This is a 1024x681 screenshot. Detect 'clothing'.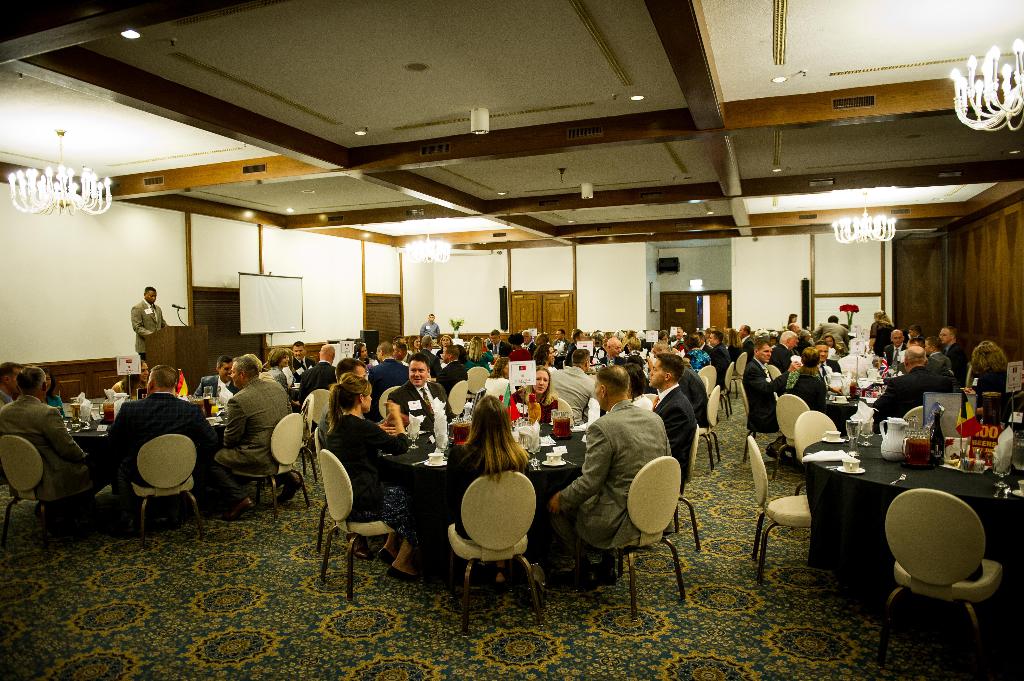
<bbox>372, 354, 404, 394</bbox>.
